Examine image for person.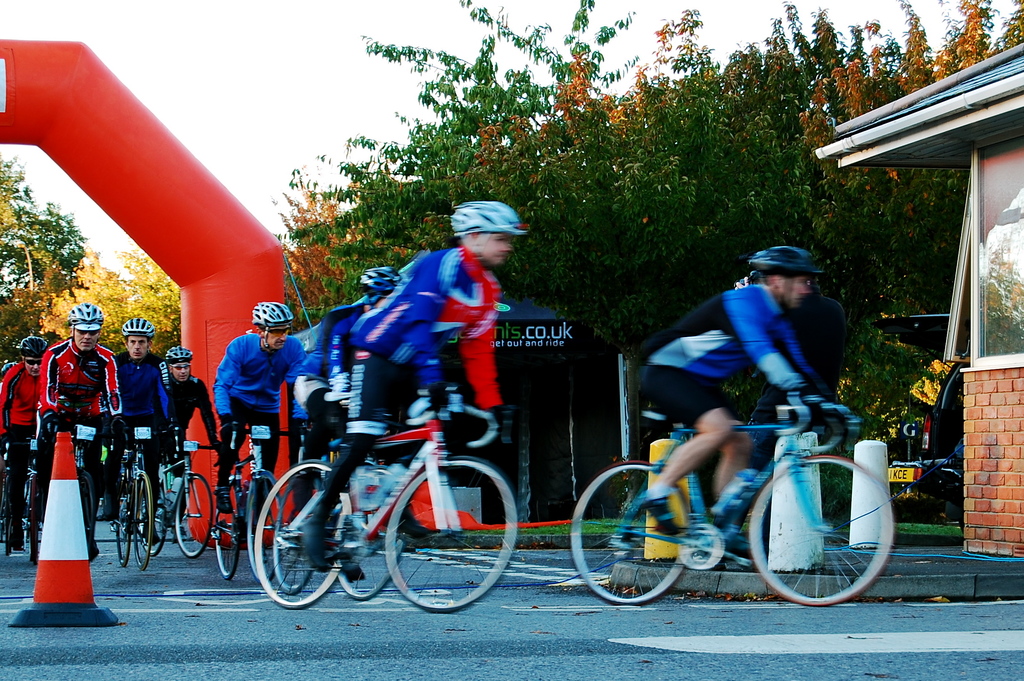
Examination result: bbox=(215, 304, 309, 545).
